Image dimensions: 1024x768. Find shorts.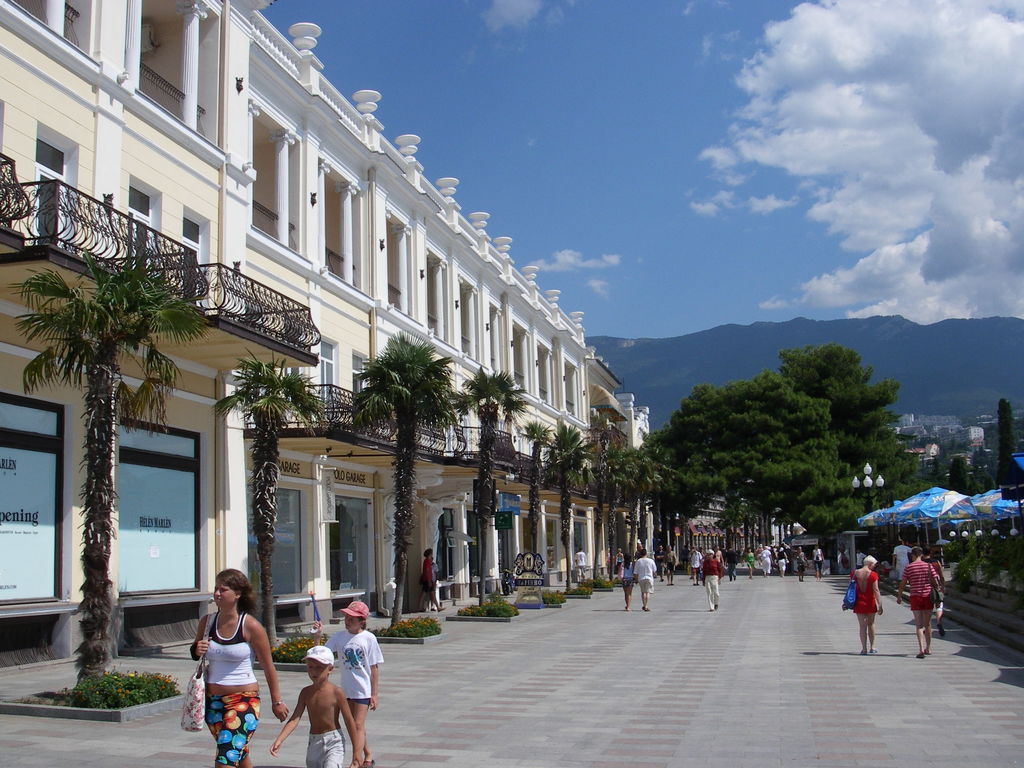
bbox=[936, 582, 944, 598].
